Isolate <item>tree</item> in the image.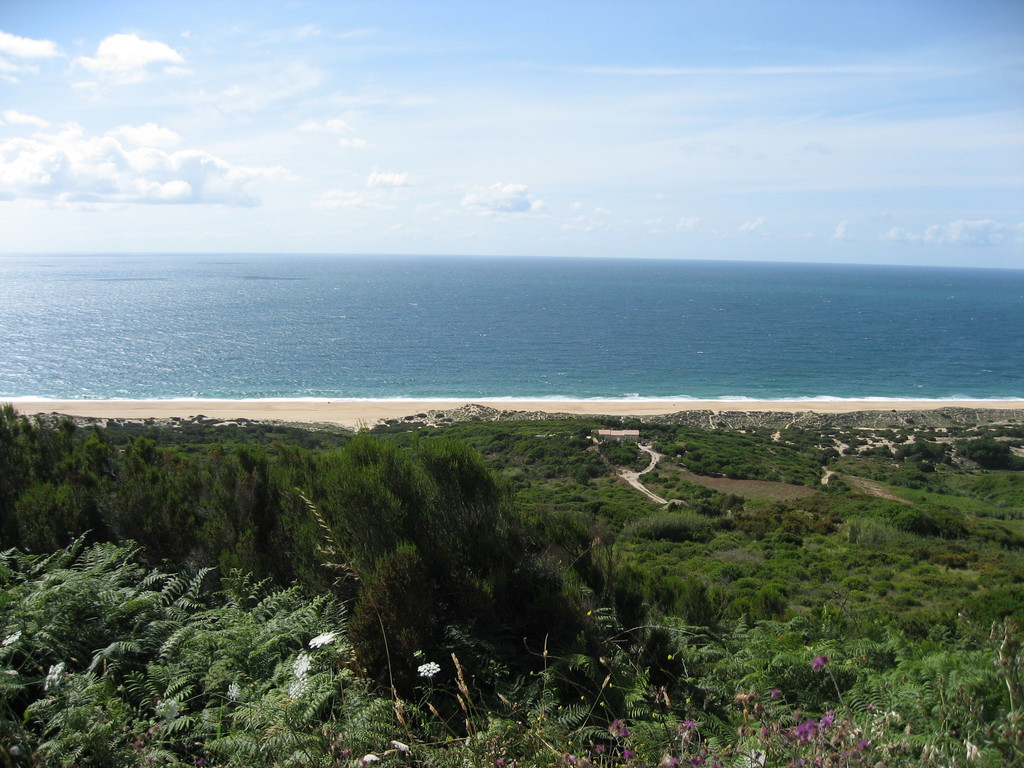
Isolated region: <bbox>696, 500, 724, 516</bbox>.
